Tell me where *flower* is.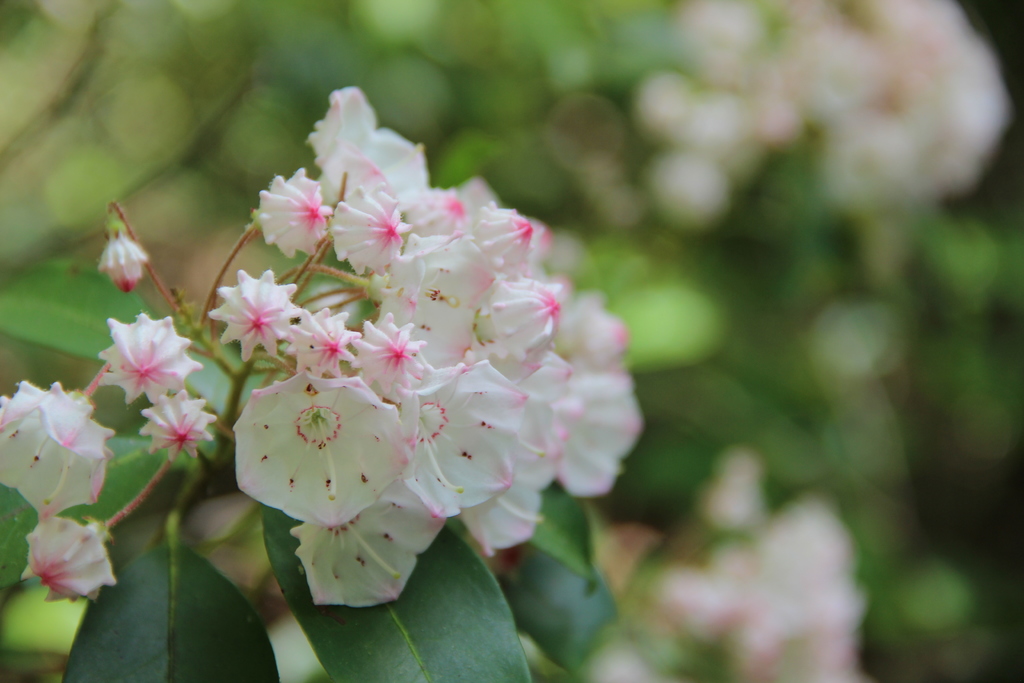
*flower* is at [left=97, top=229, right=148, bottom=297].
